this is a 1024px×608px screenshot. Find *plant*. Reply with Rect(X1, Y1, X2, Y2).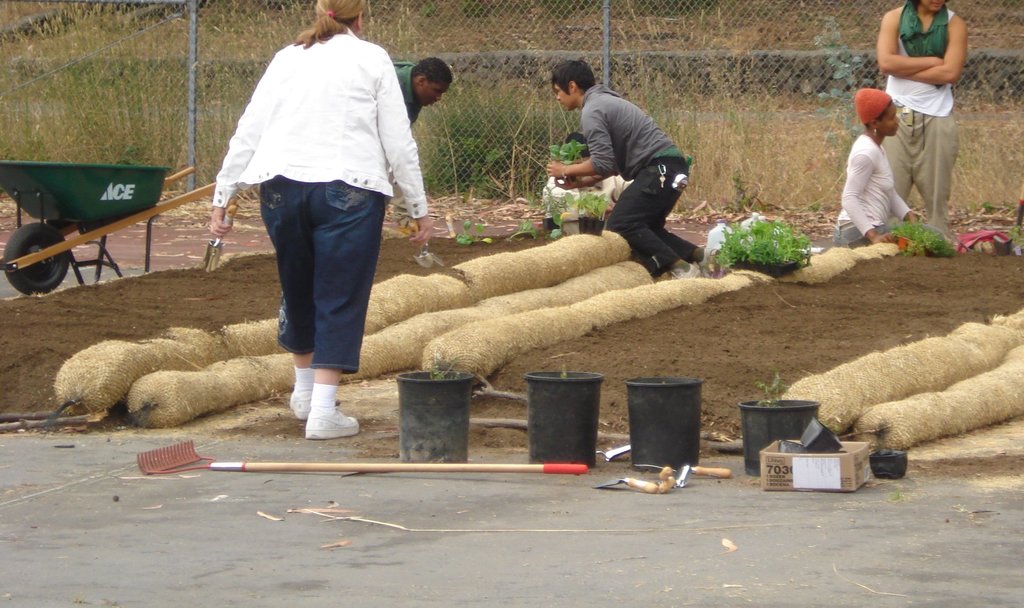
Rect(888, 487, 902, 503).
